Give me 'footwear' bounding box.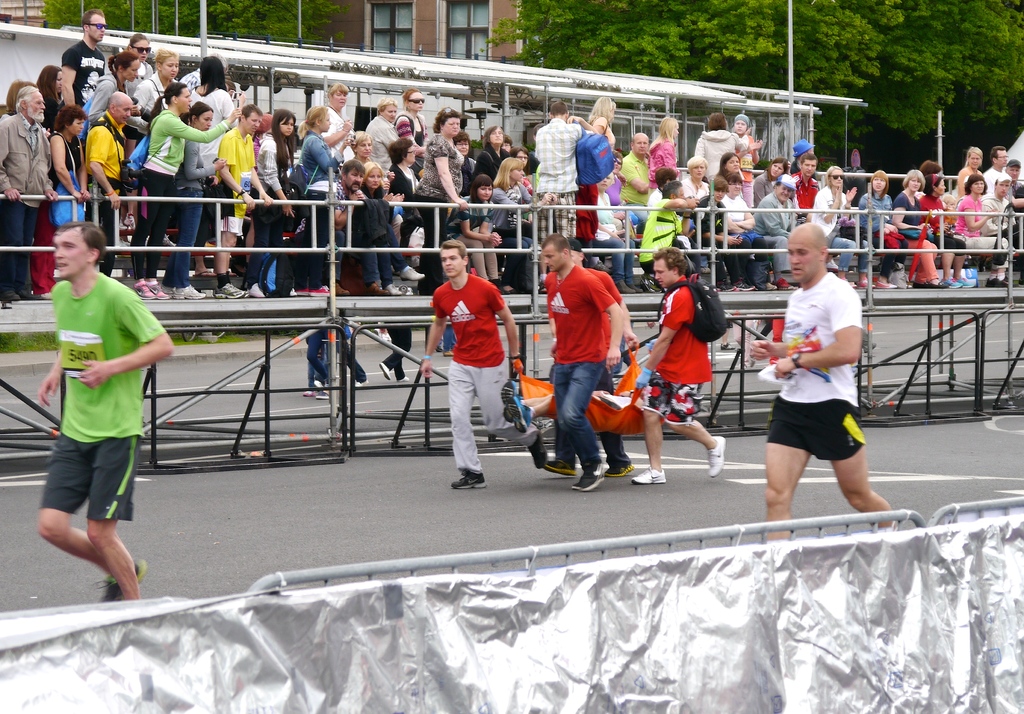
<bbox>526, 429, 547, 468</bbox>.
